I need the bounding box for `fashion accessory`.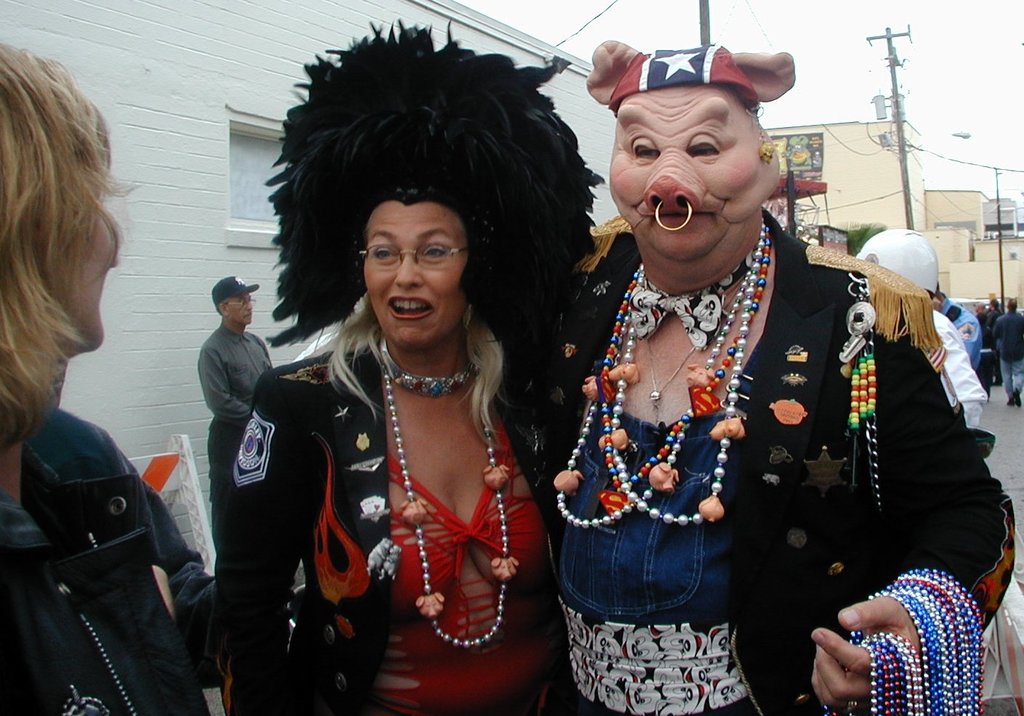
Here it is: left=657, top=198, right=688, bottom=227.
